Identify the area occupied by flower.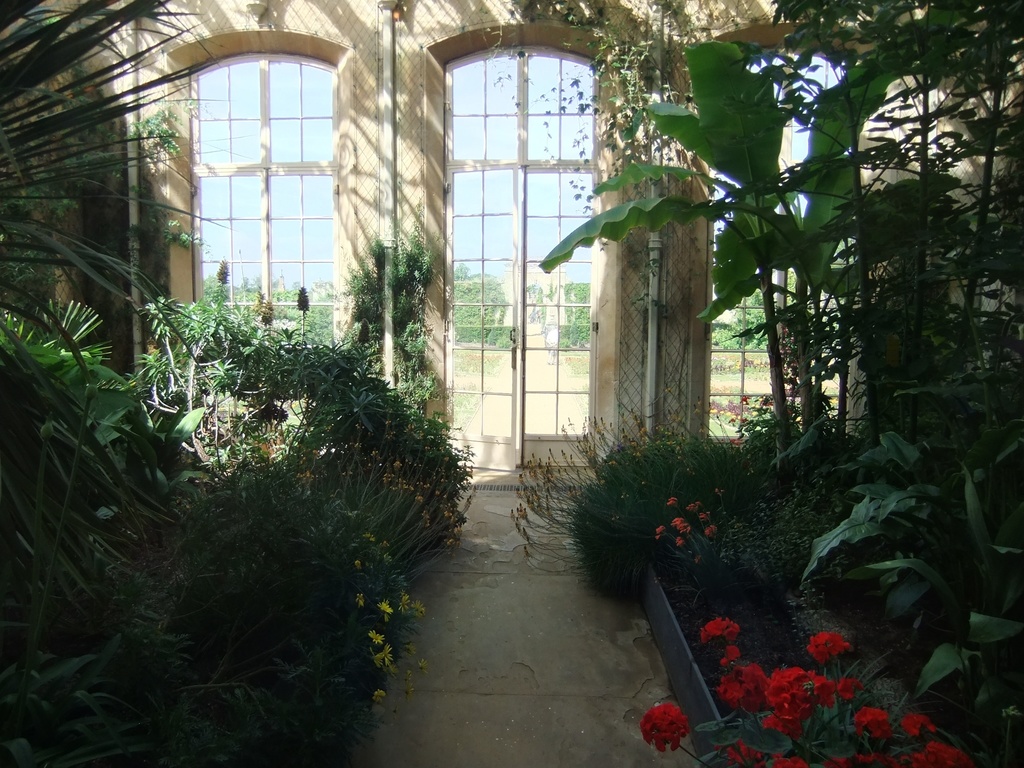
Area: region(374, 687, 388, 704).
